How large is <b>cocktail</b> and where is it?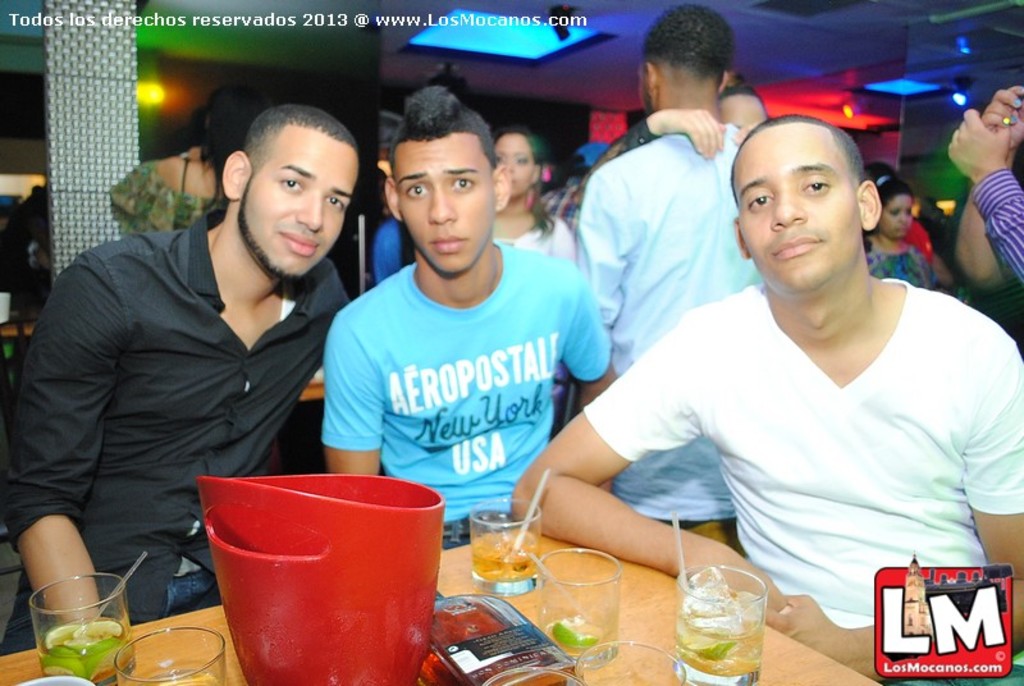
Bounding box: left=23, top=564, right=145, bottom=685.
